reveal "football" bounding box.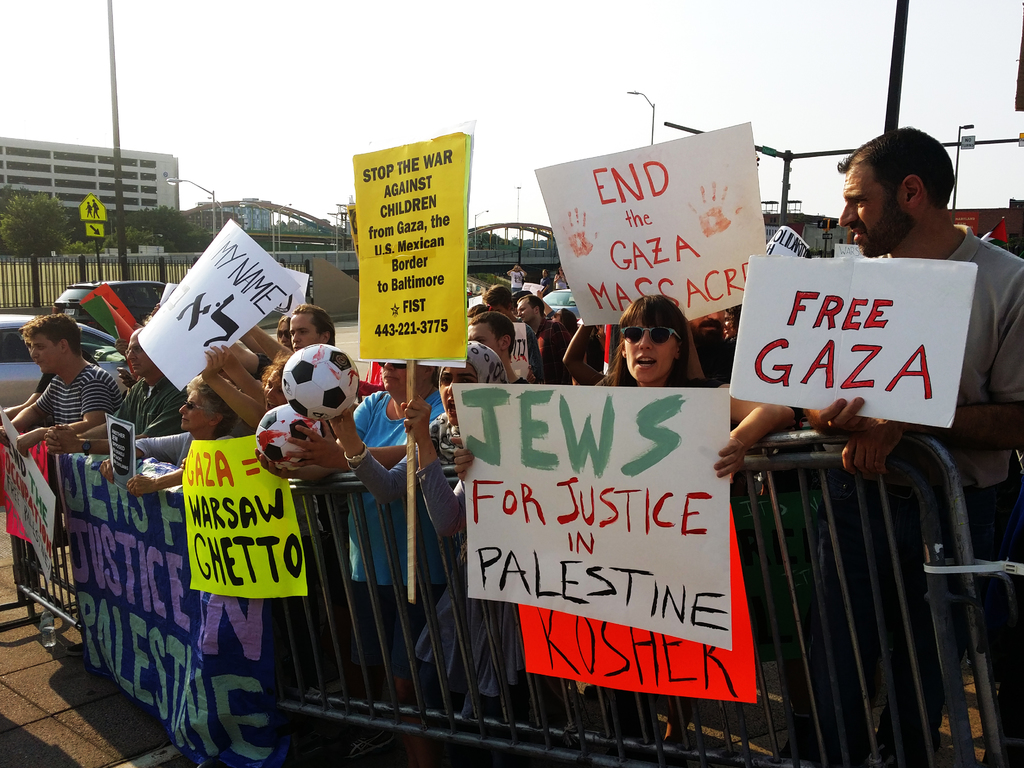
Revealed: left=278, top=343, right=366, bottom=423.
